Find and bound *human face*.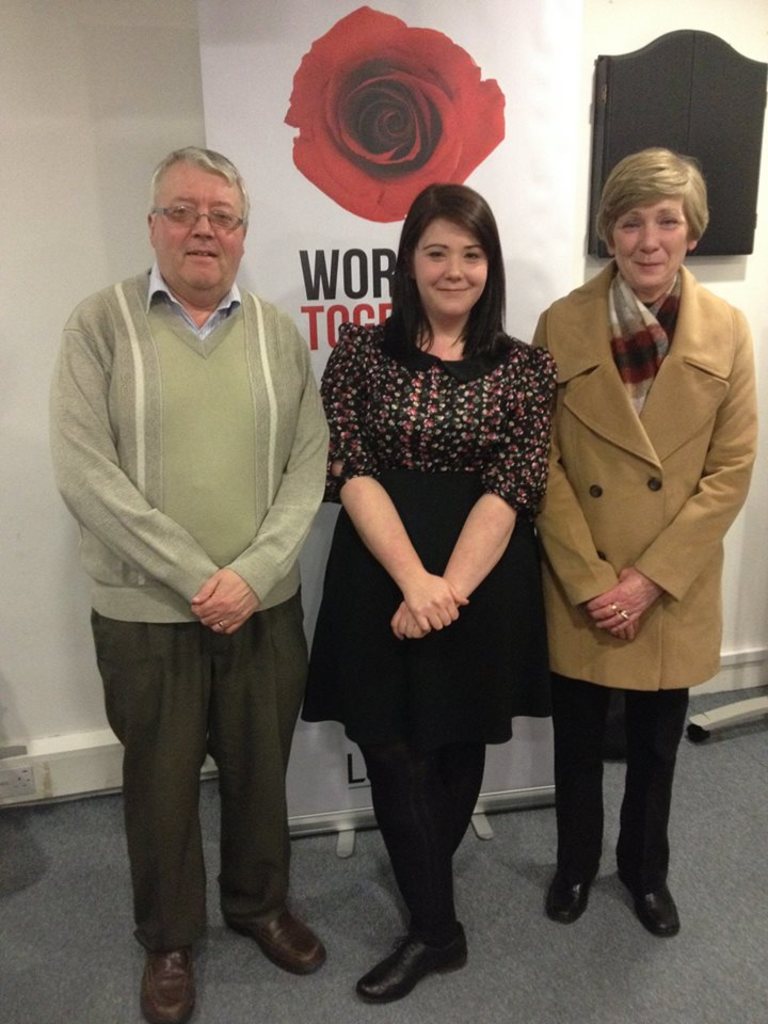
Bound: select_region(410, 218, 490, 309).
